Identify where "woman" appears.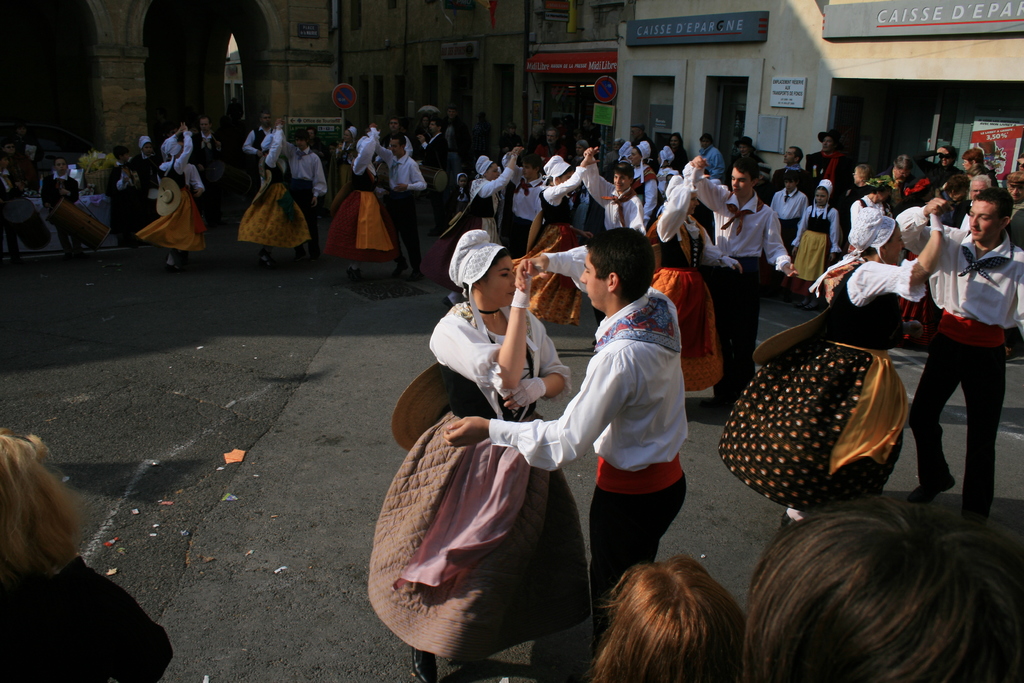
Appears at (left=318, top=123, right=396, bottom=274).
